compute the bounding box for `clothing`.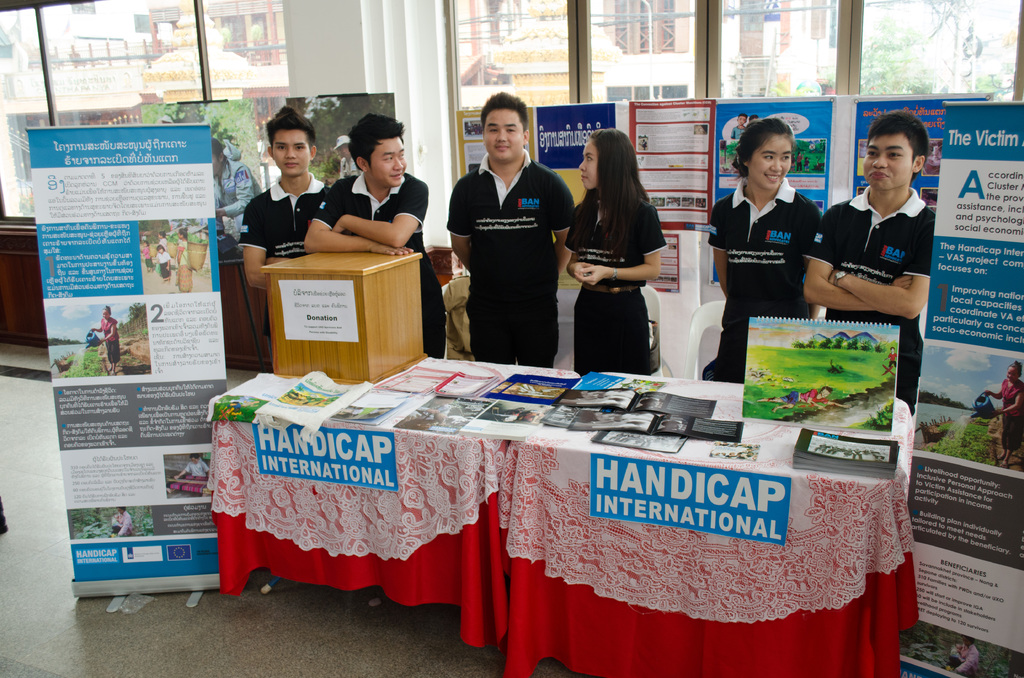
234/174/335/338.
